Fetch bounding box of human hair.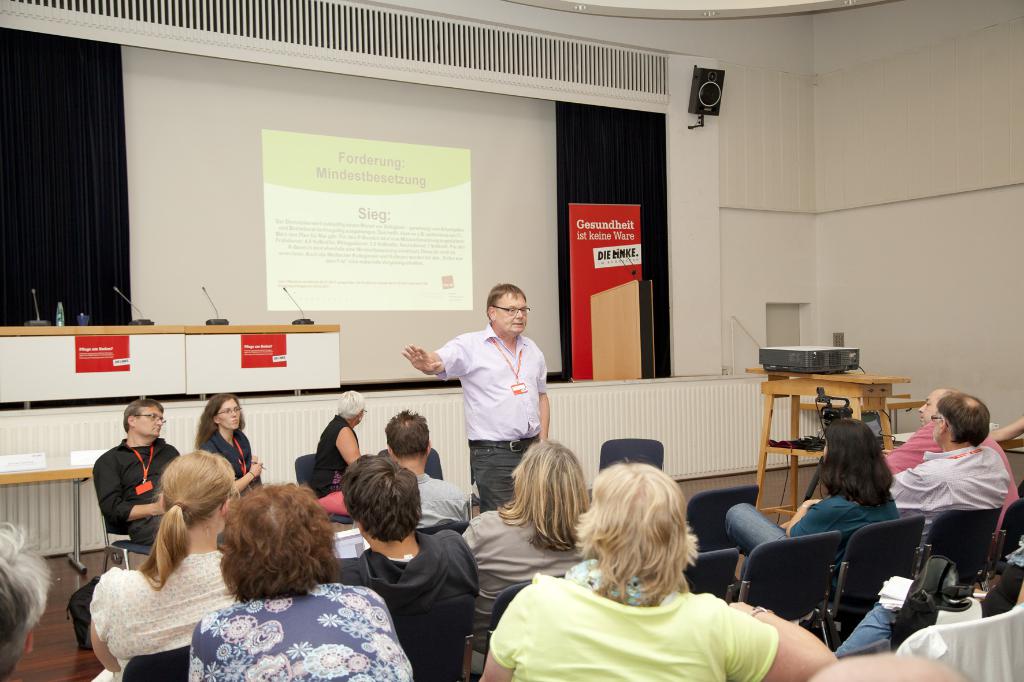
Bbox: 815 416 902 510.
